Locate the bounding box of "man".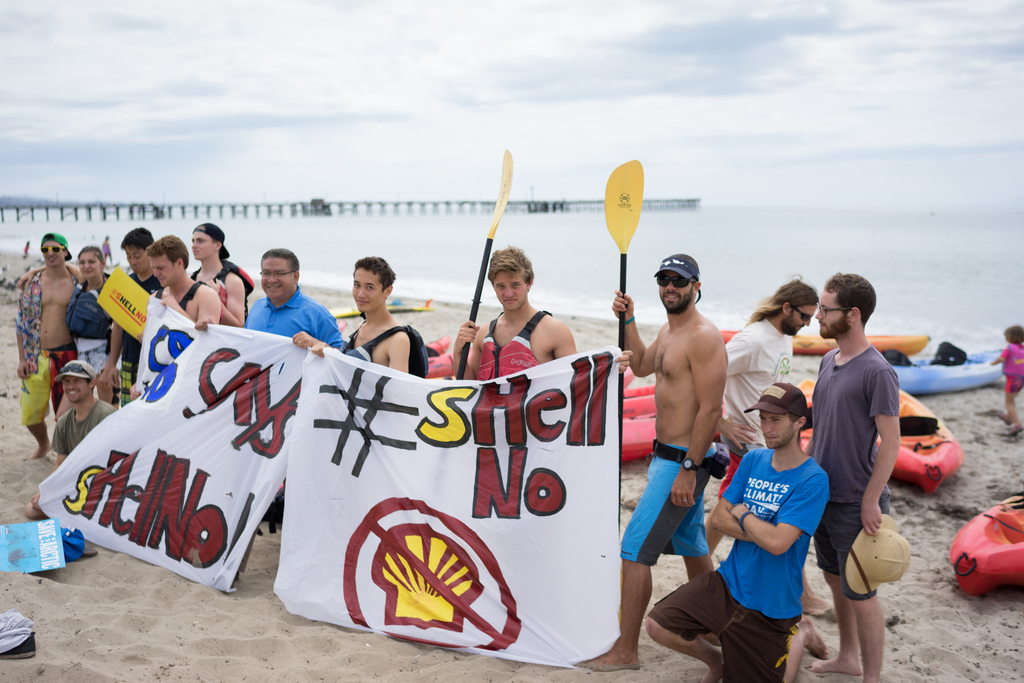
Bounding box: box=[646, 385, 837, 682].
